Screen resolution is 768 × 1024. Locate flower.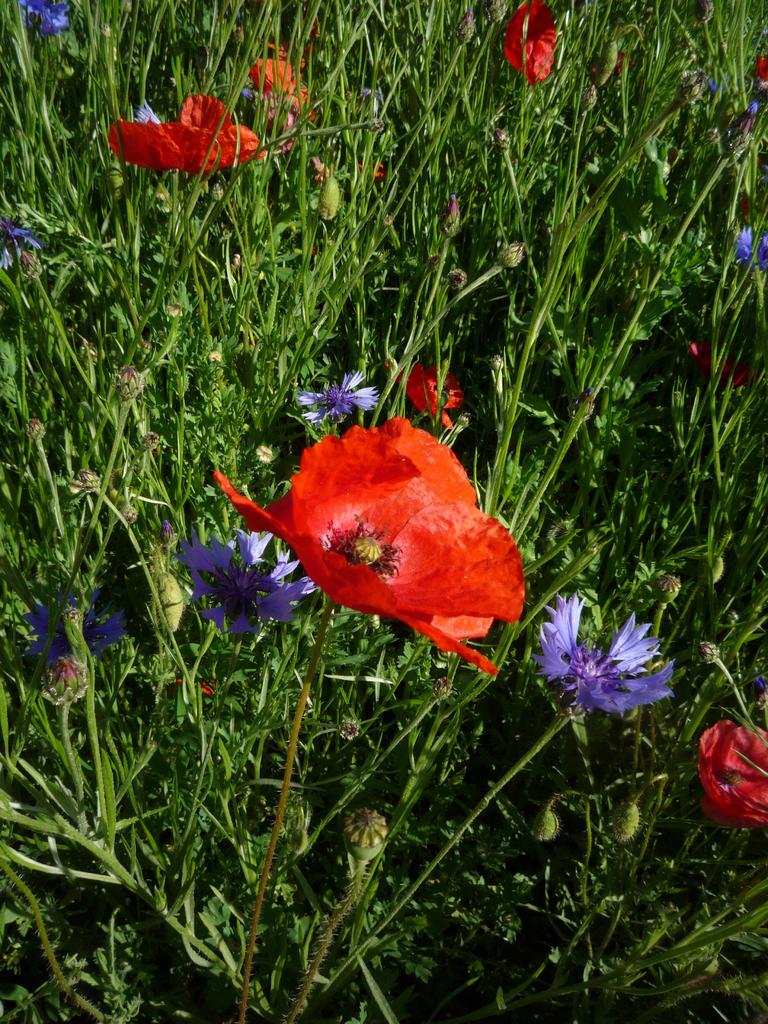
BBox(734, 221, 767, 269).
